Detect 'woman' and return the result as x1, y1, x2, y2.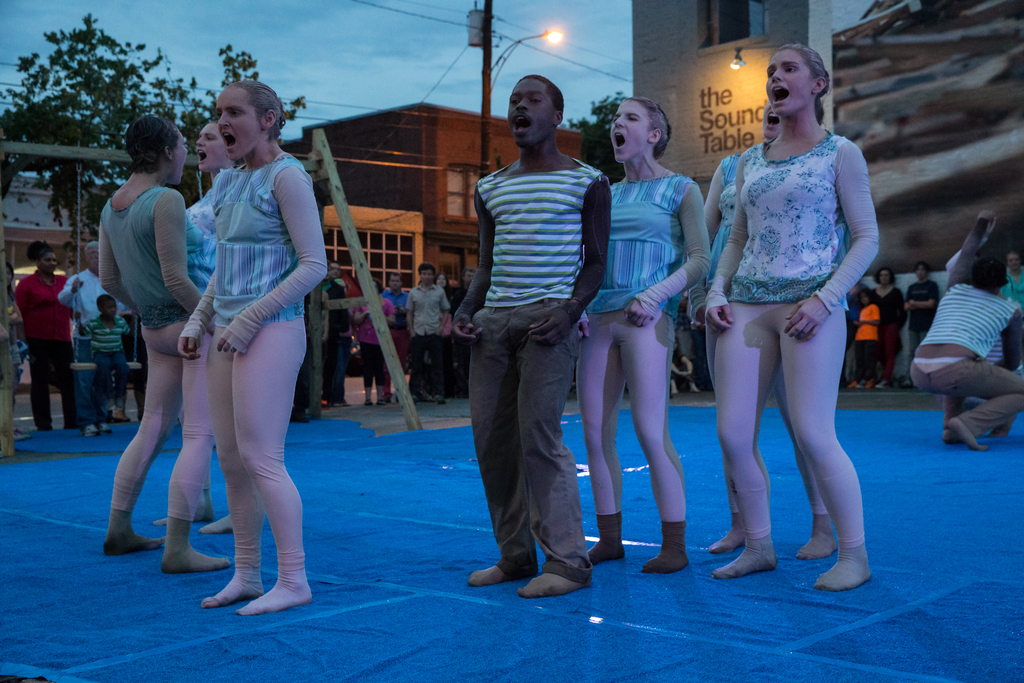
868, 268, 907, 390.
